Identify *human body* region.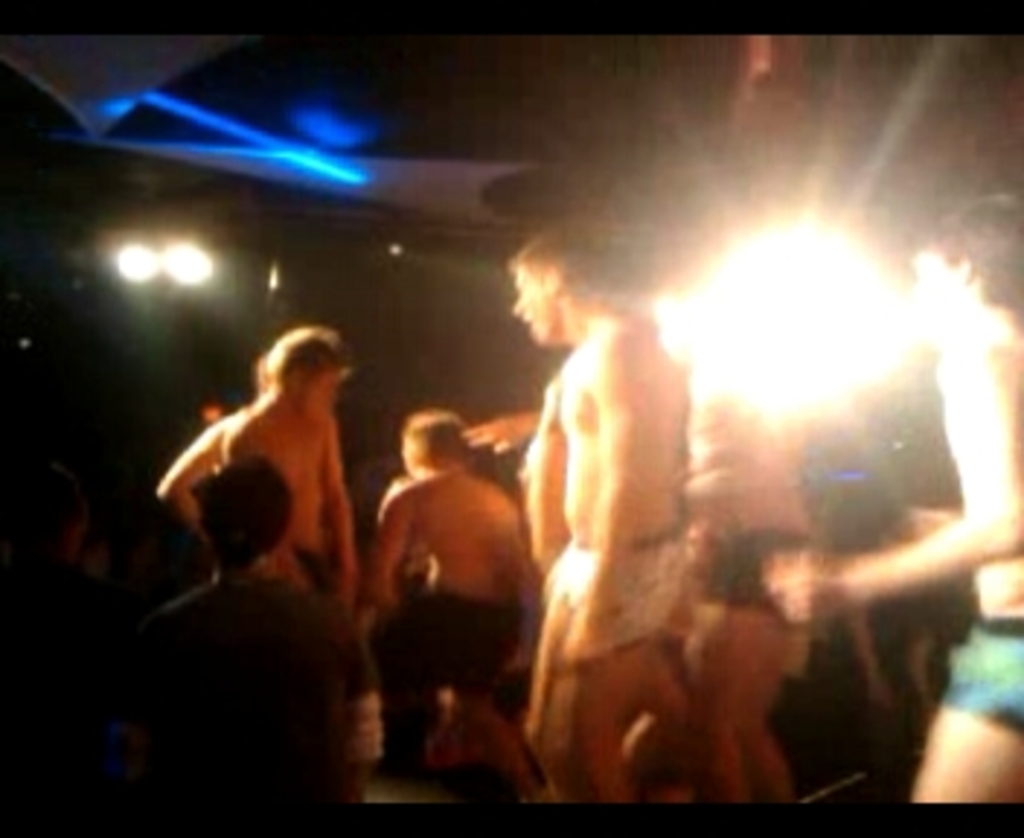
Region: {"left": 465, "top": 227, "right": 687, "bottom": 803}.
